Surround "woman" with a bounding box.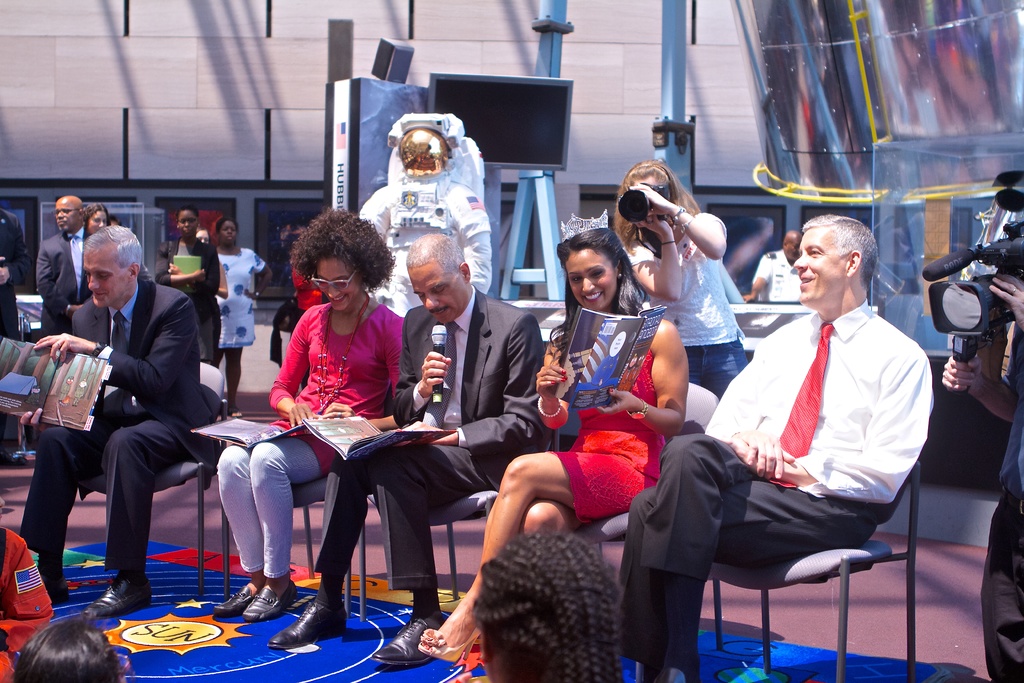
x1=152, y1=204, x2=226, y2=372.
